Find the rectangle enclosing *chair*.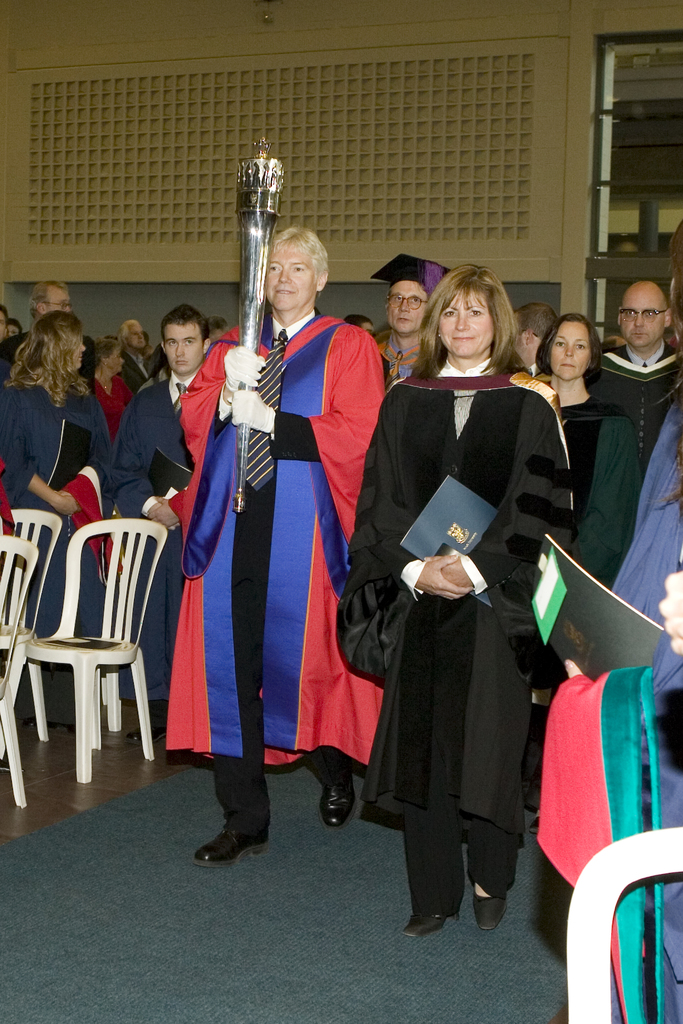
crop(565, 820, 682, 1023).
